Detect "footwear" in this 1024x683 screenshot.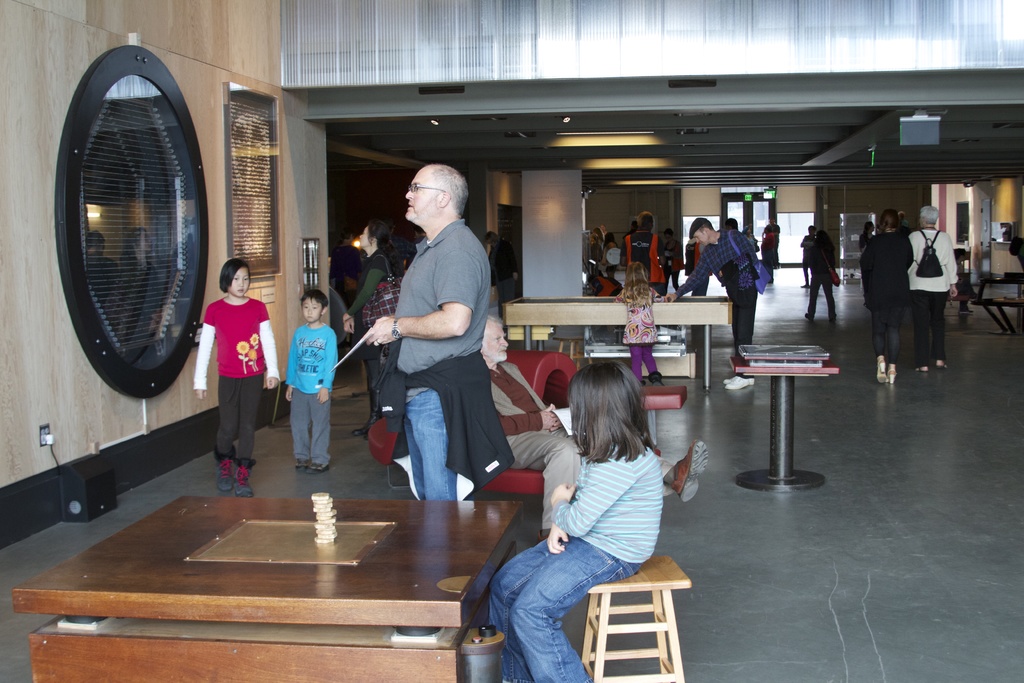
Detection: select_region(915, 366, 924, 373).
